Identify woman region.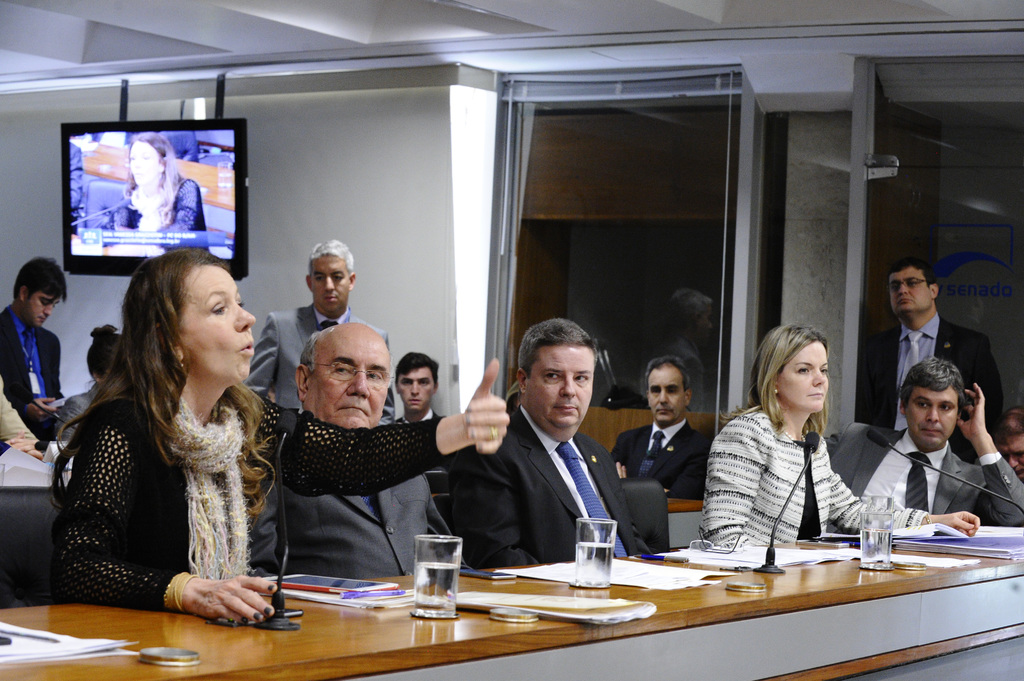
Region: x1=93 y1=133 x2=214 y2=251.
